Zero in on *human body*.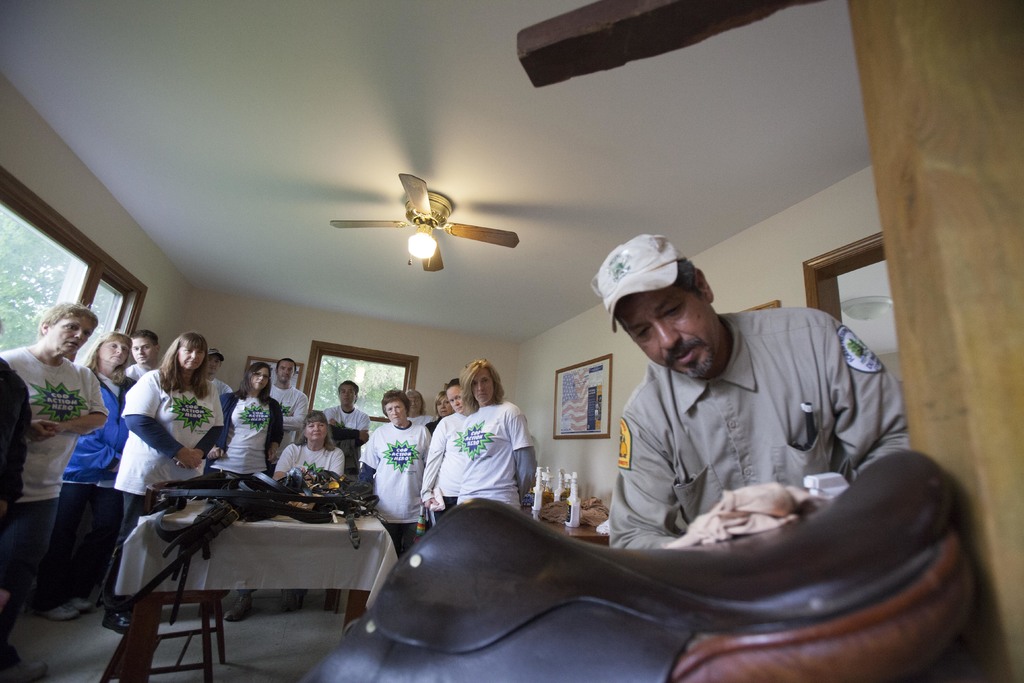
Zeroed in: detection(349, 420, 431, 562).
